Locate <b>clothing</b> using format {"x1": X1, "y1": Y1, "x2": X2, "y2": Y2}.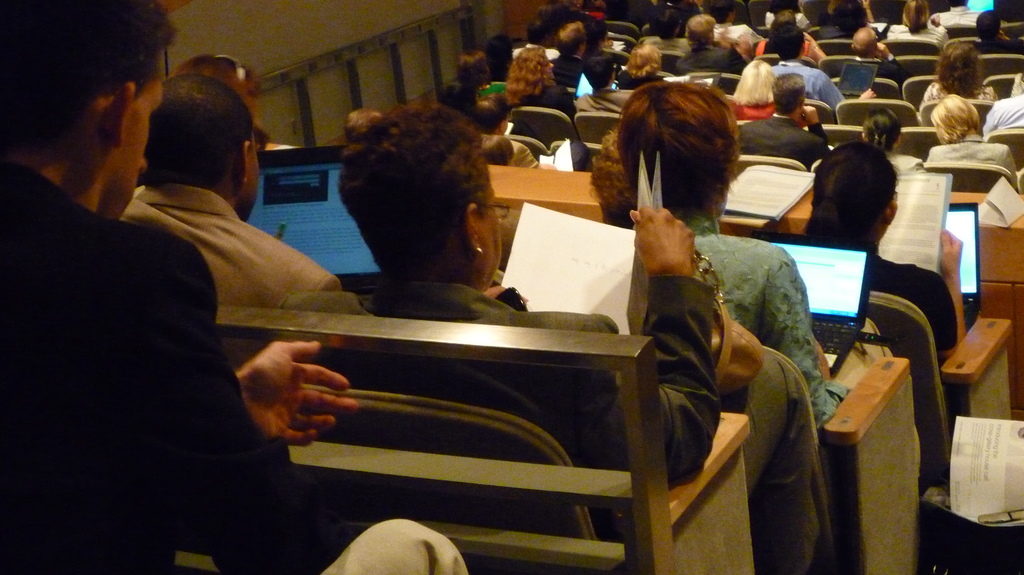
{"x1": 612, "y1": 67, "x2": 664, "y2": 106}.
